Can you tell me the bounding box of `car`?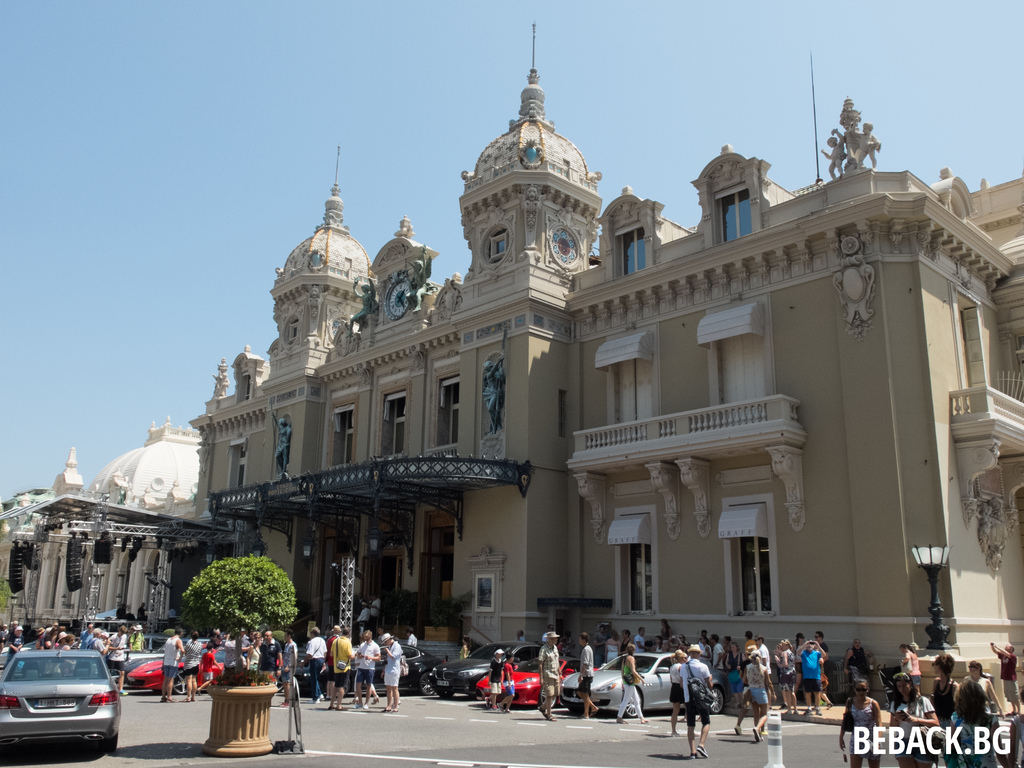
[474, 657, 602, 710].
